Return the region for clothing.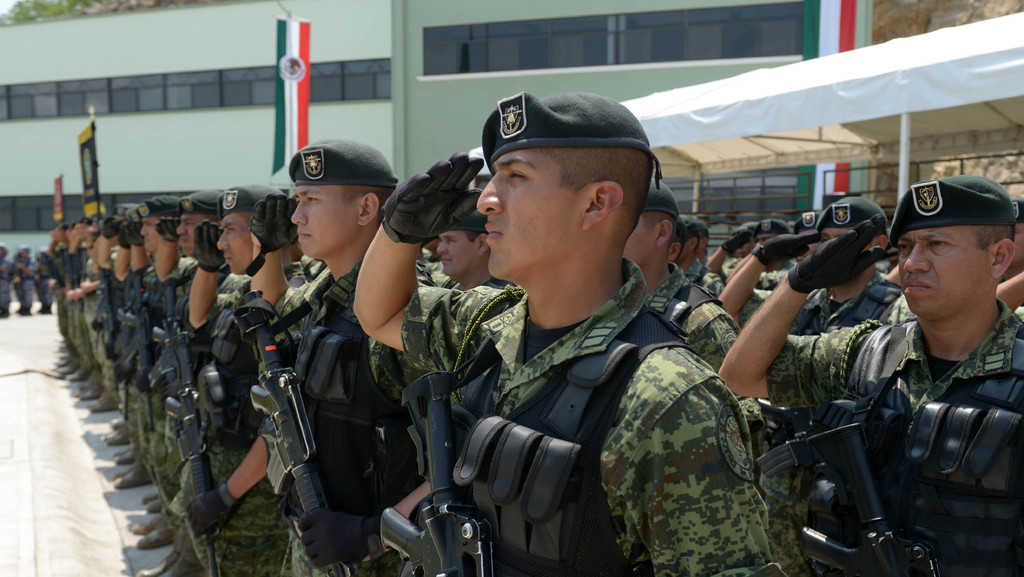
<box>13,253,35,302</box>.
